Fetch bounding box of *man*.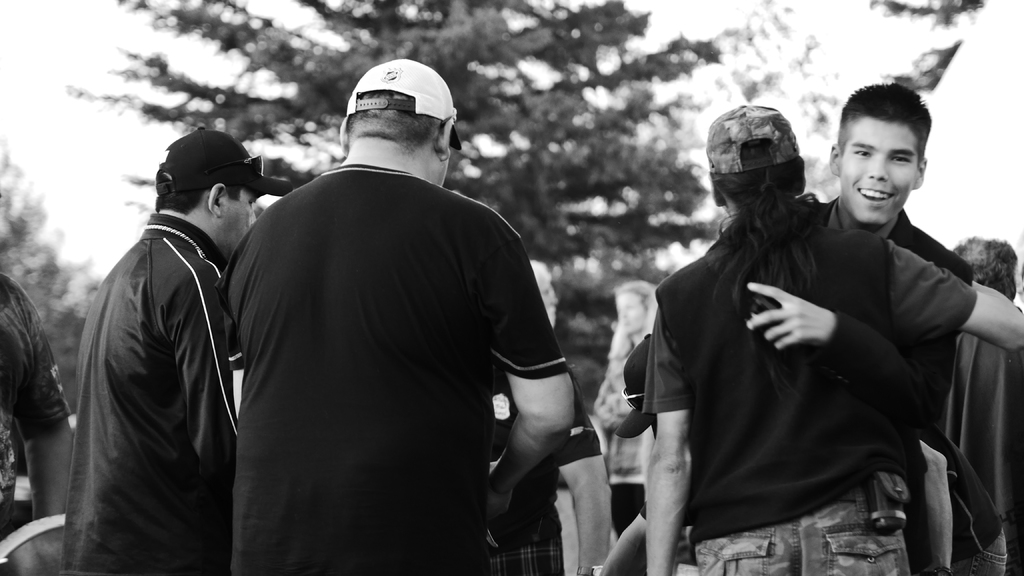
Bbox: (483, 361, 611, 575).
